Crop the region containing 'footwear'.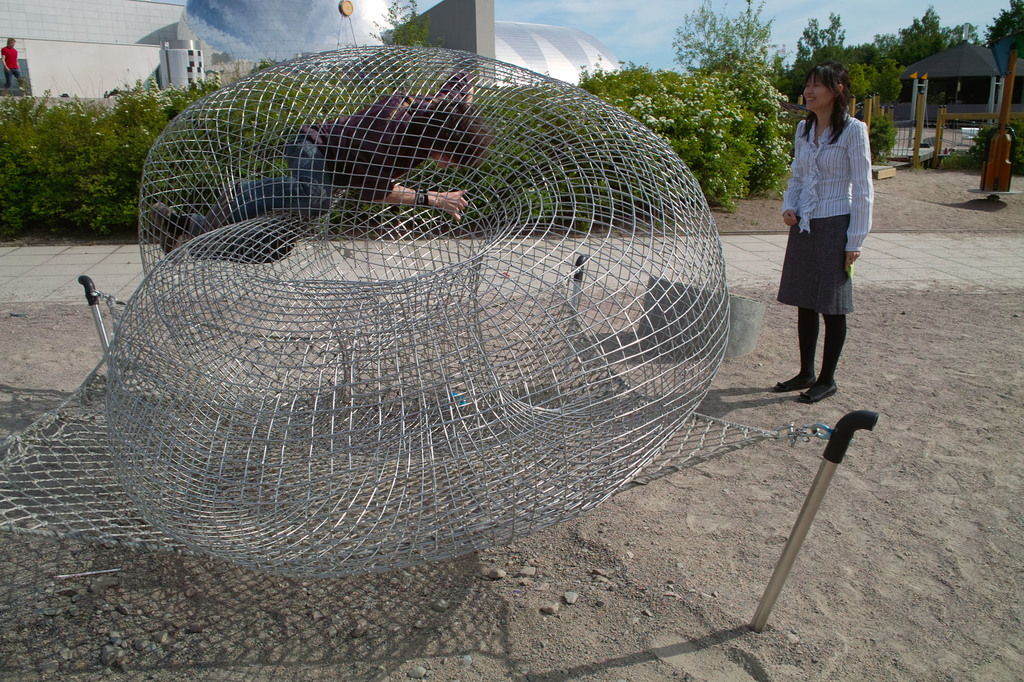
Crop region: {"left": 775, "top": 376, "right": 813, "bottom": 390}.
